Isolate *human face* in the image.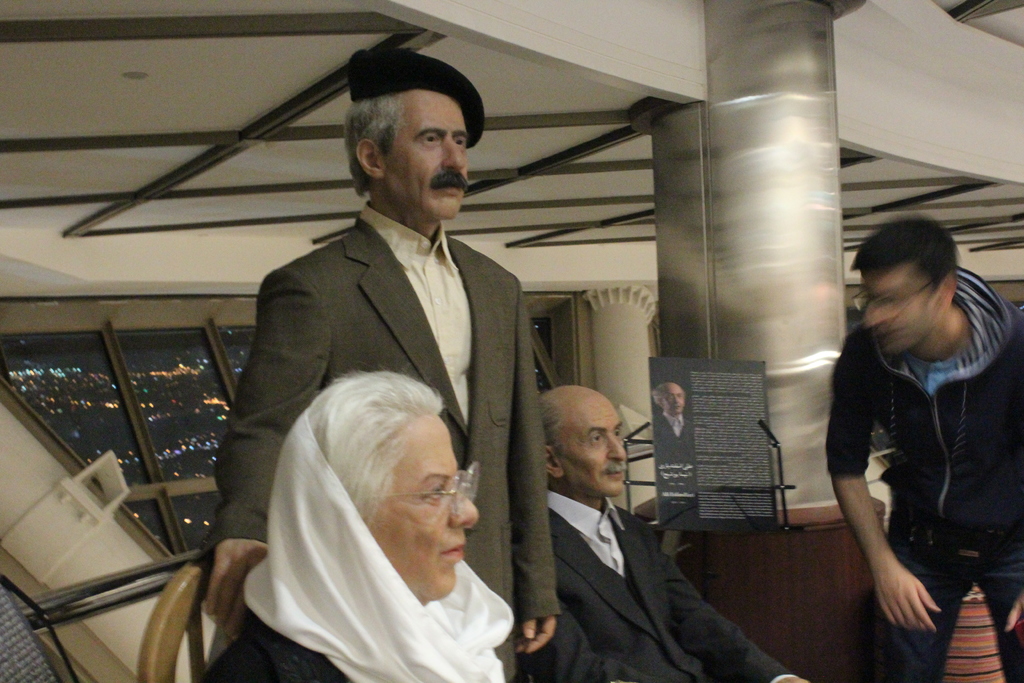
Isolated region: (860,268,938,357).
